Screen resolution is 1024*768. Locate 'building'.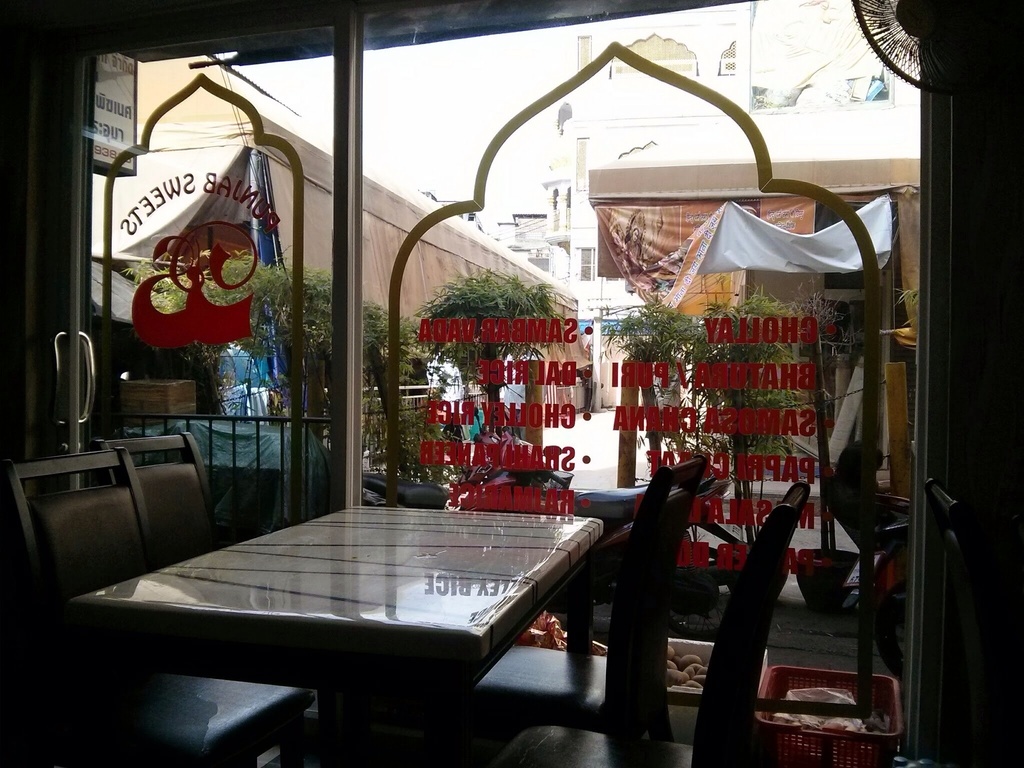
(520, 0, 922, 467).
